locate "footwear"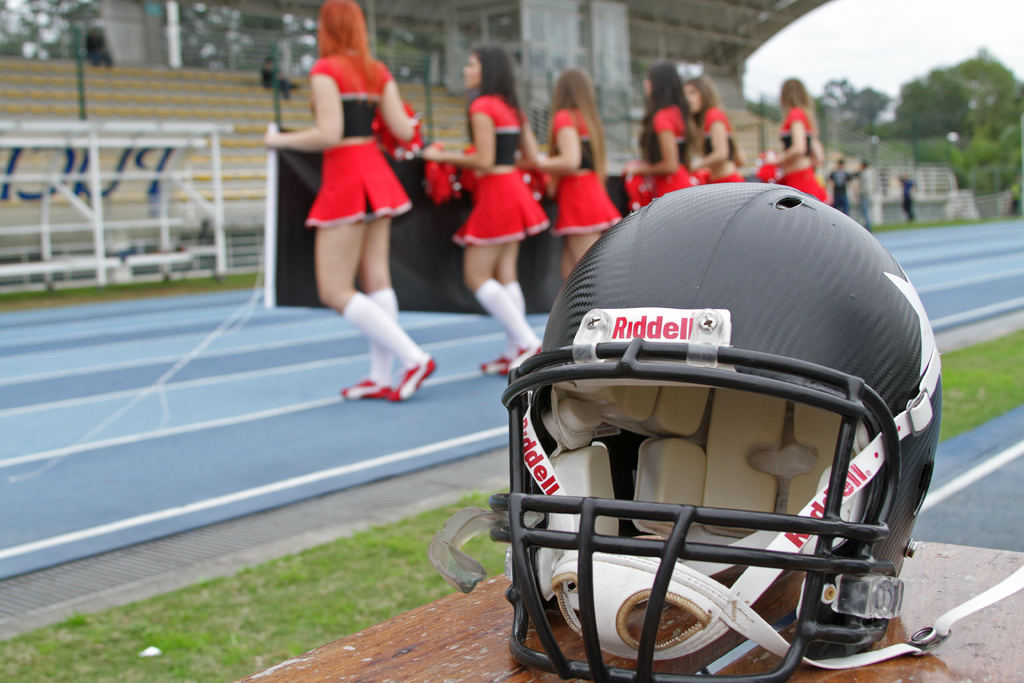
left=475, top=354, right=510, bottom=381
